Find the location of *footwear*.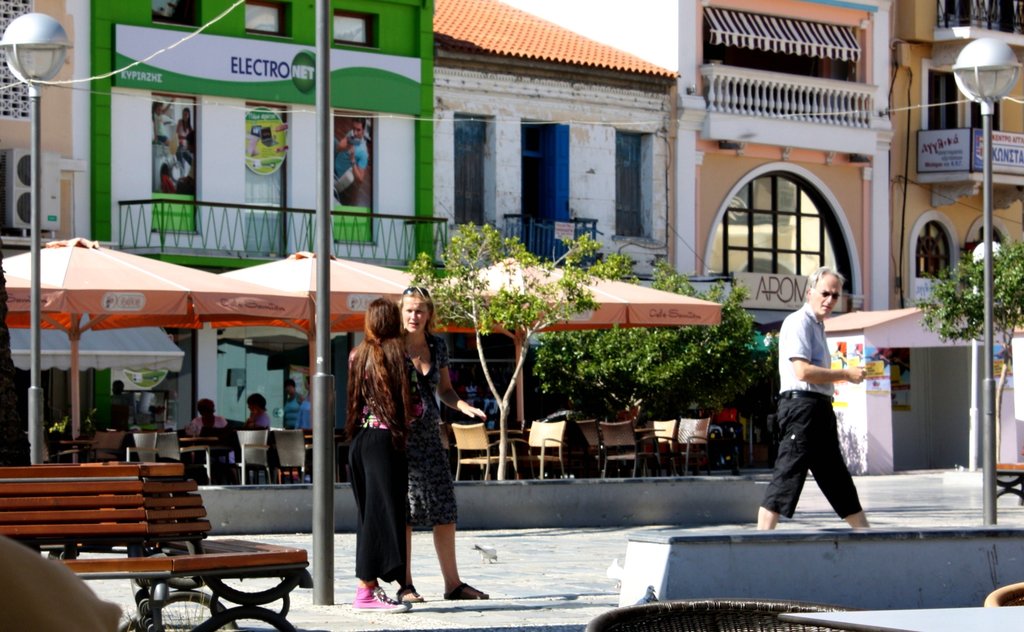
Location: x1=353, y1=583, x2=410, y2=613.
